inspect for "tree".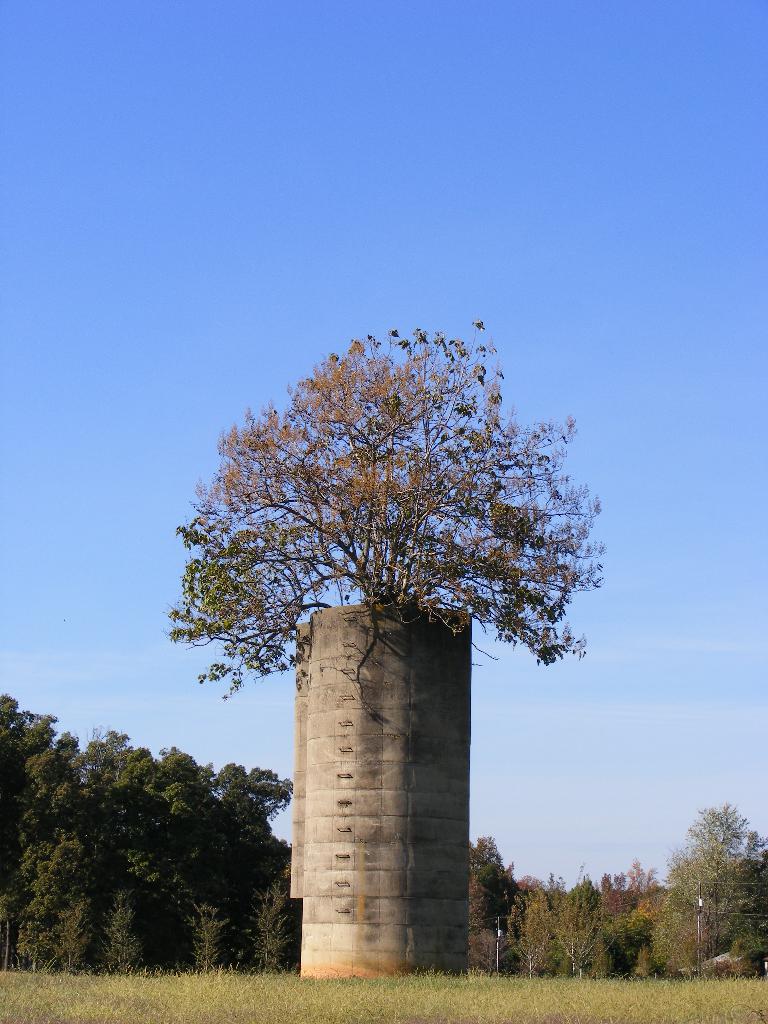
Inspection: {"left": 520, "top": 861, "right": 618, "bottom": 986}.
